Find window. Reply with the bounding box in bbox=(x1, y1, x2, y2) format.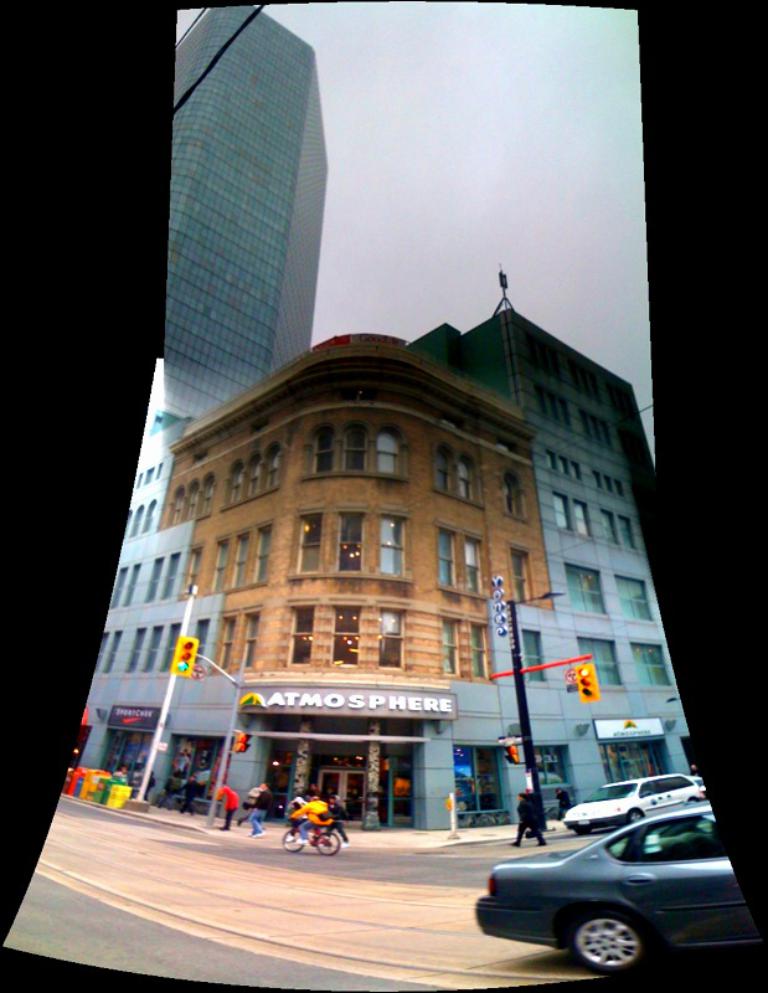
bbox=(334, 607, 355, 665).
